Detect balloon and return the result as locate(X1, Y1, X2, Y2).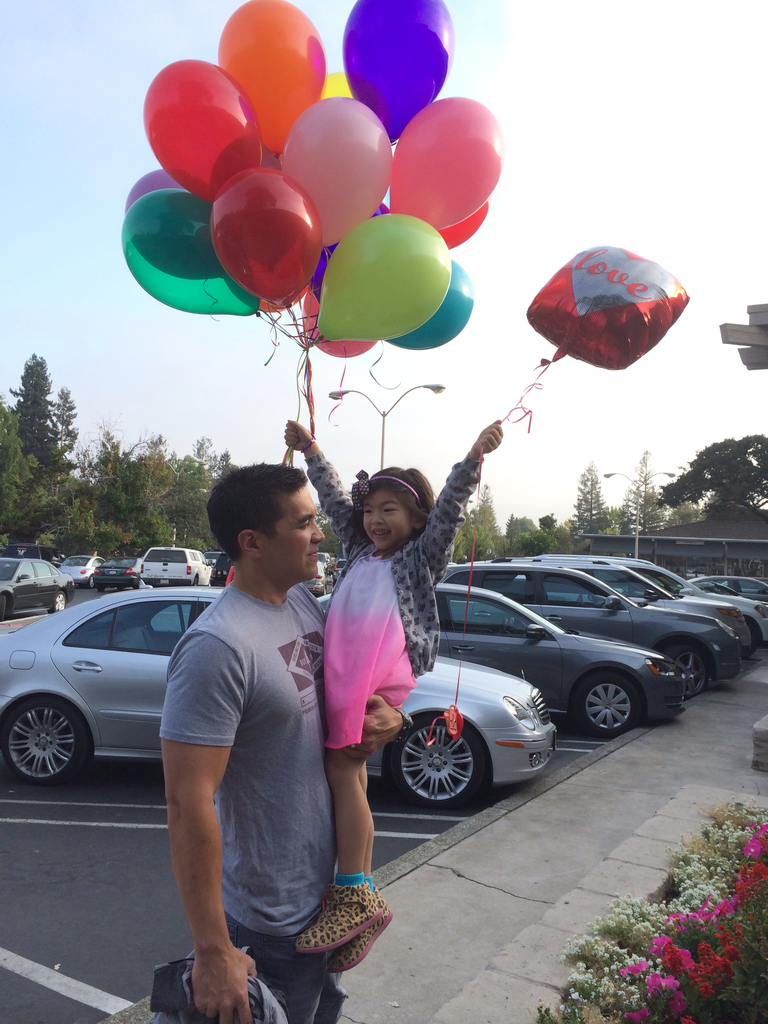
locate(523, 244, 692, 372).
